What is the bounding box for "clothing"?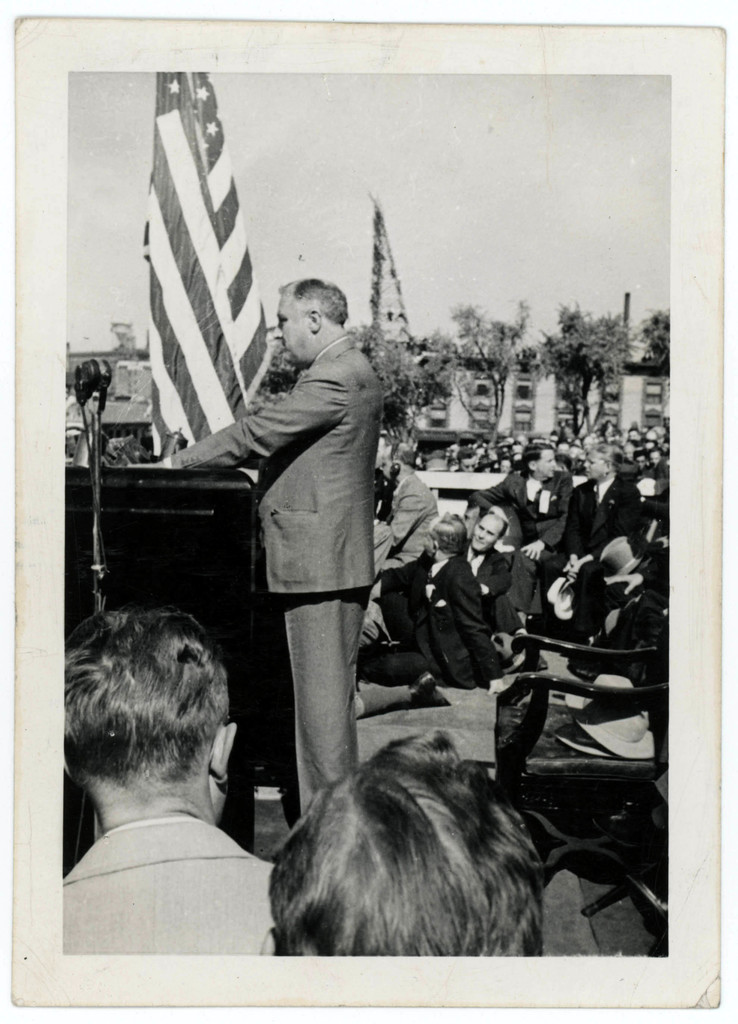
(167,332,386,821).
